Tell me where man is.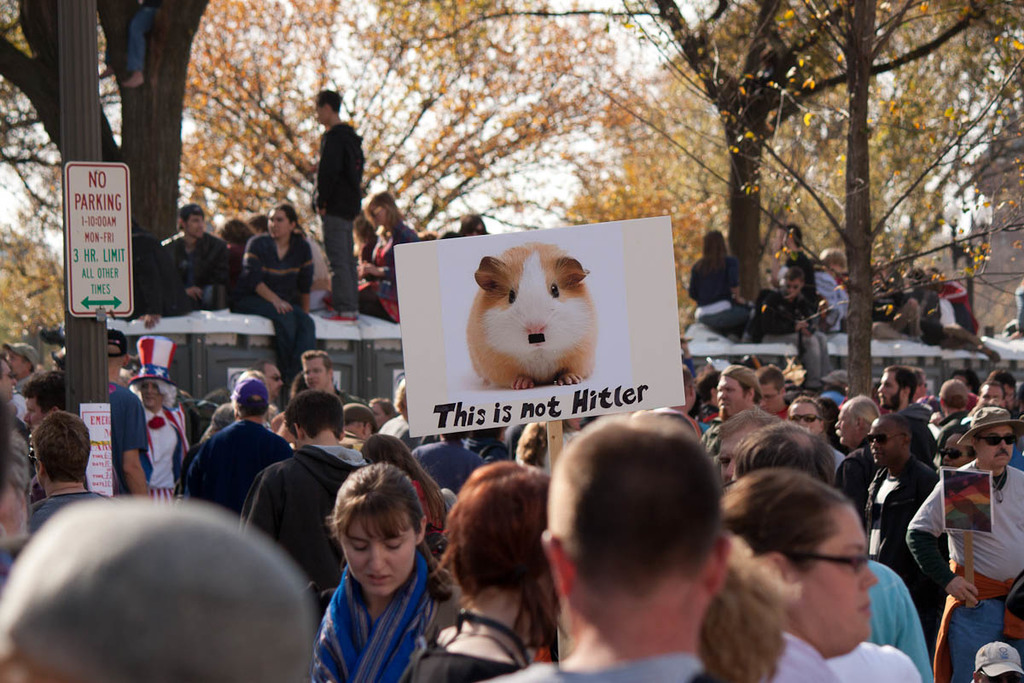
man is at 12,390,29,423.
